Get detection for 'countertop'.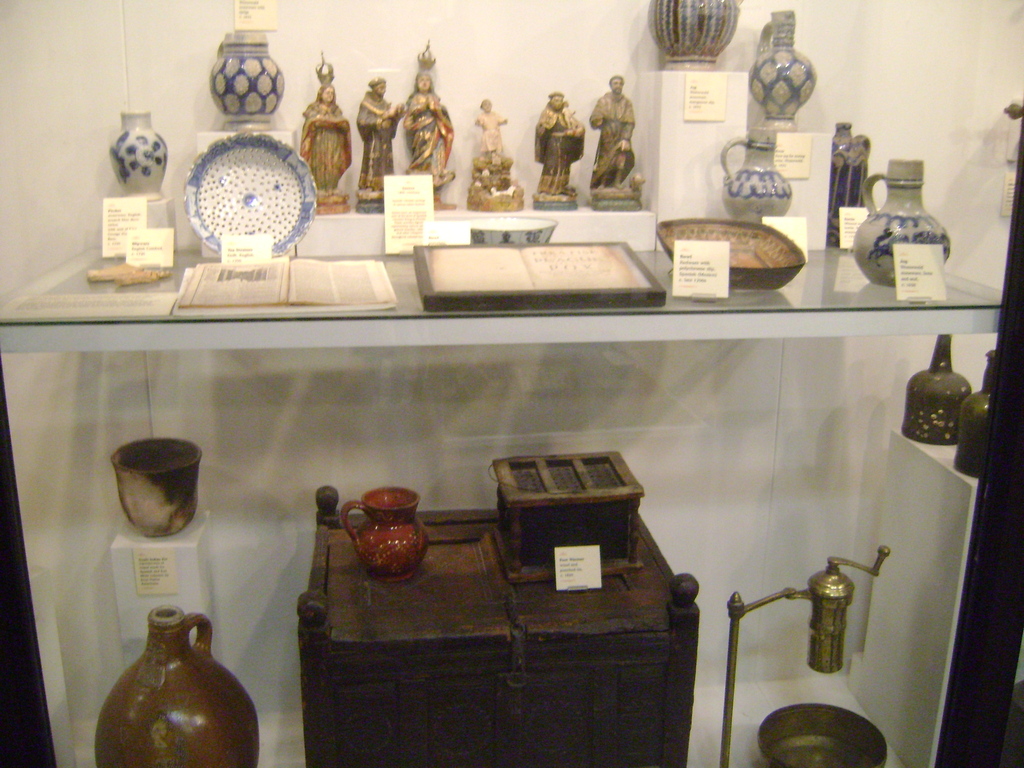
Detection: {"x1": 3, "y1": 185, "x2": 995, "y2": 767}.
